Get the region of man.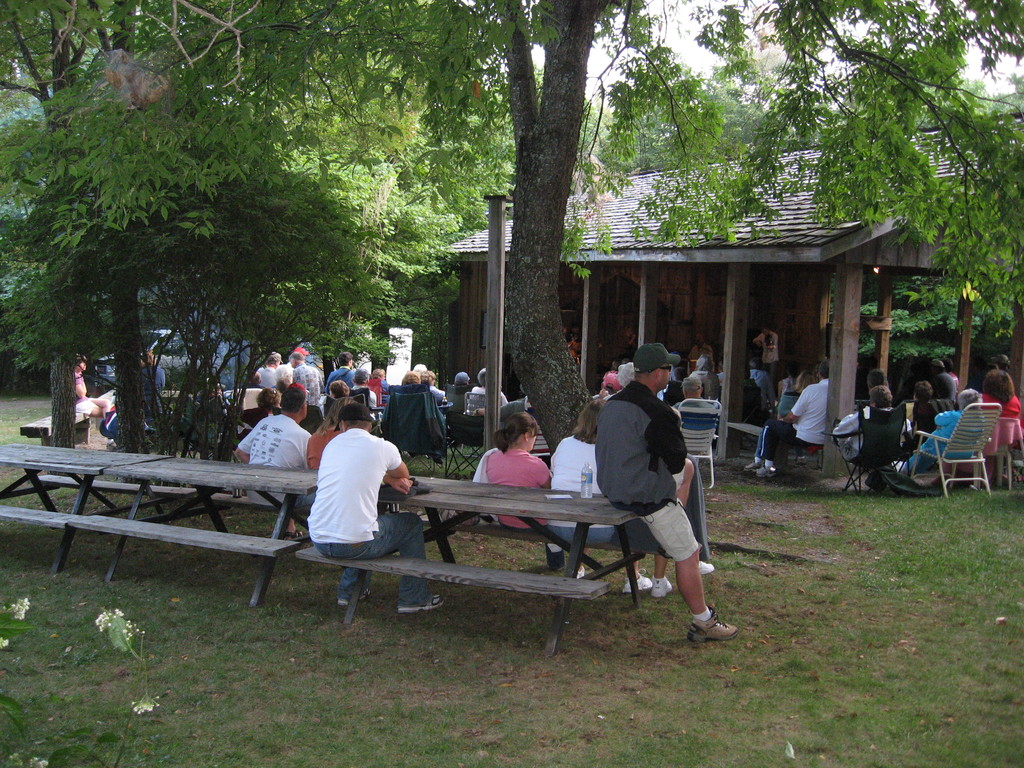
(left=260, top=357, right=278, bottom=388).
